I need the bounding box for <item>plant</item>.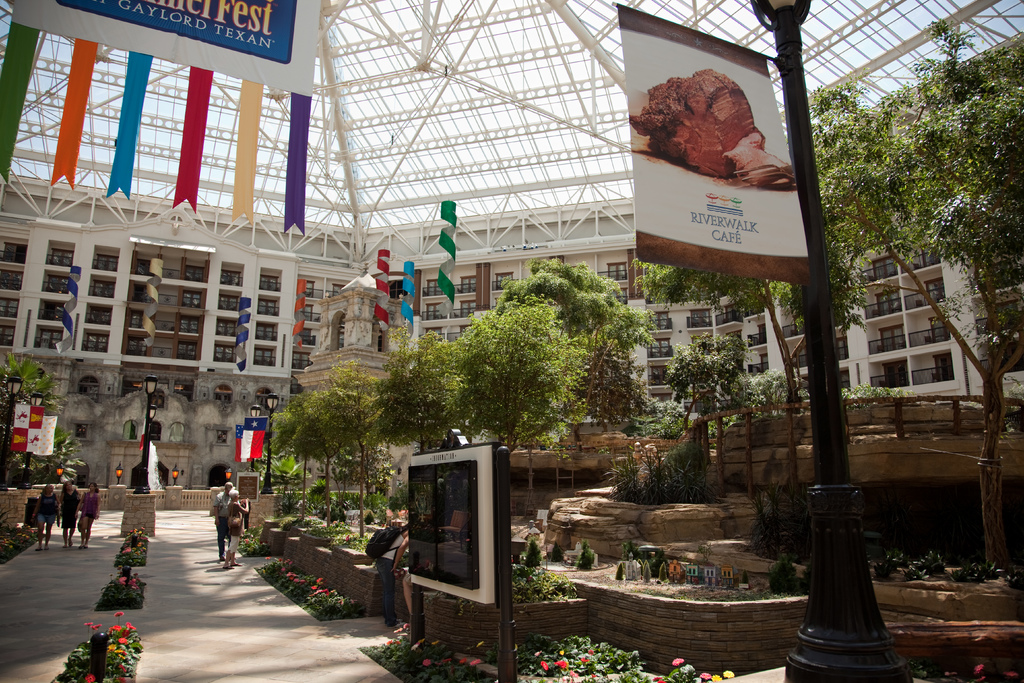
Here it is: (594,536,803,588).
